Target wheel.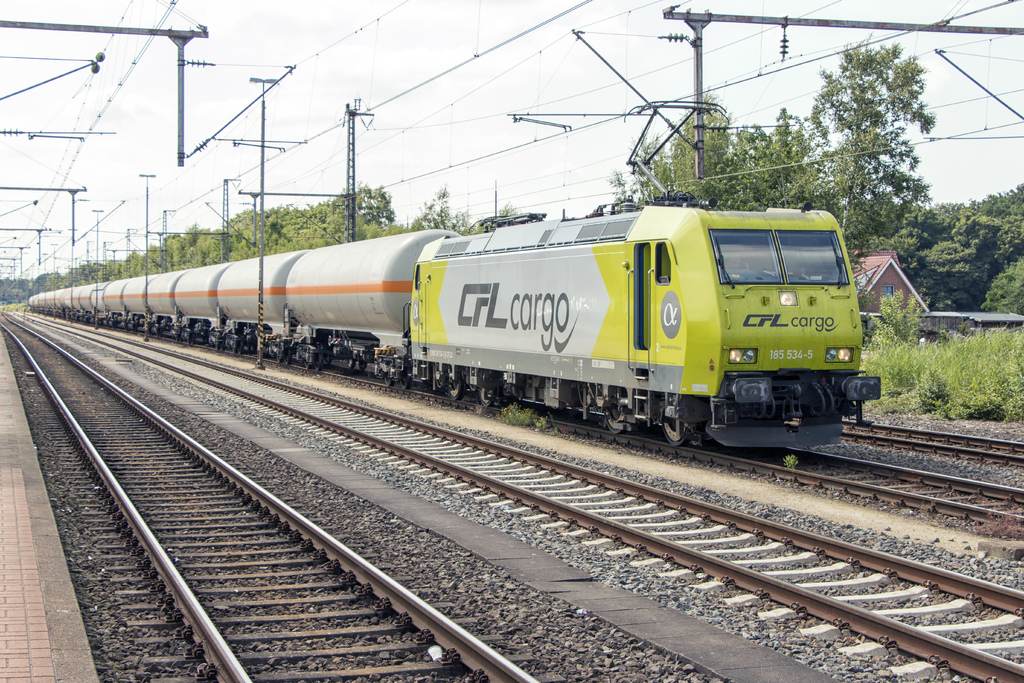
Target region: <box>479,383,496,409</box>.
